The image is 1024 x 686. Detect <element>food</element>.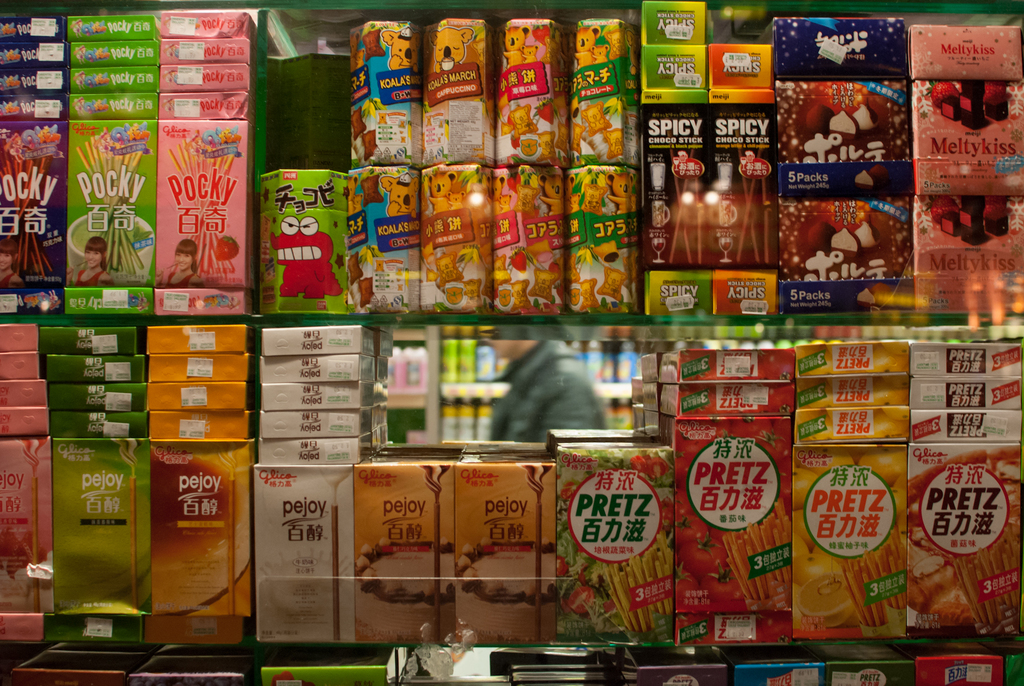
Detection: <region>353, 535, 457, 606</region>.
